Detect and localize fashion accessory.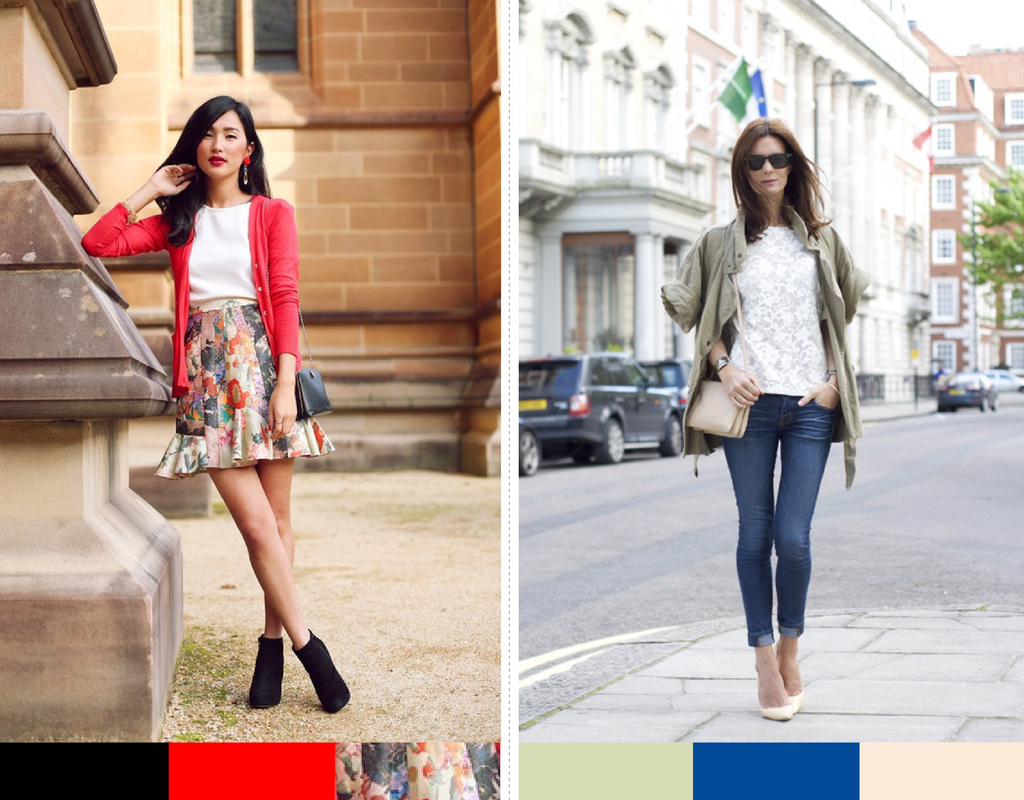
Localized at bbox=(121, 198, 140, 225).
